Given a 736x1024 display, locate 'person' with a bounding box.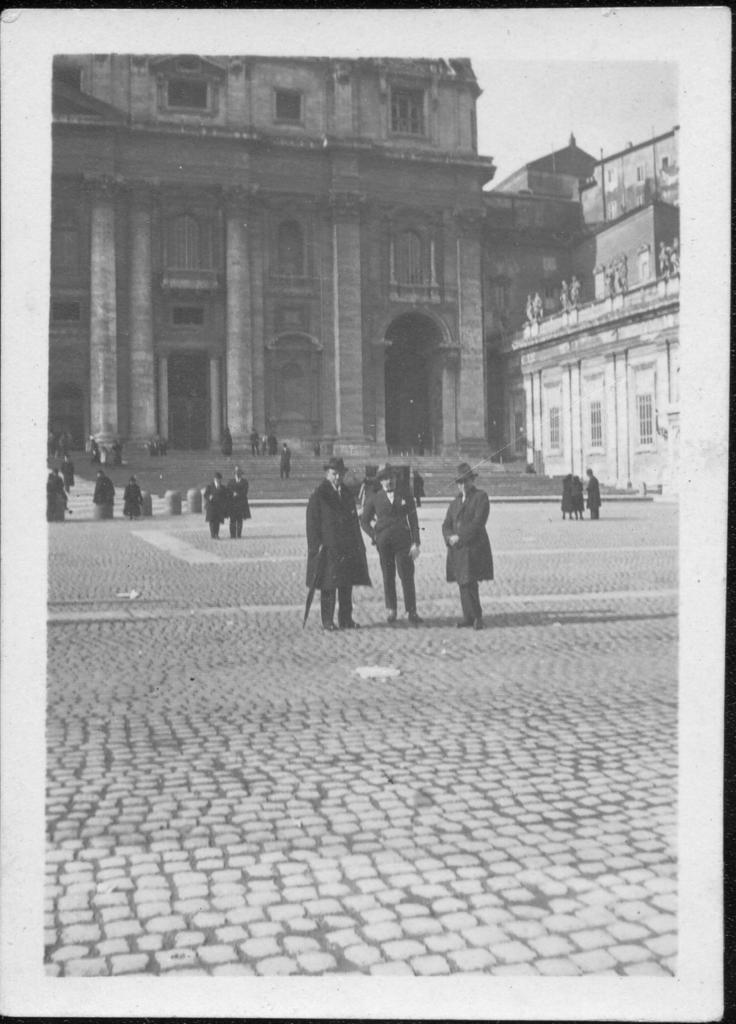
Located: {"x1": 580, "y1": 470, "x2": 598, "y2": 517}.
